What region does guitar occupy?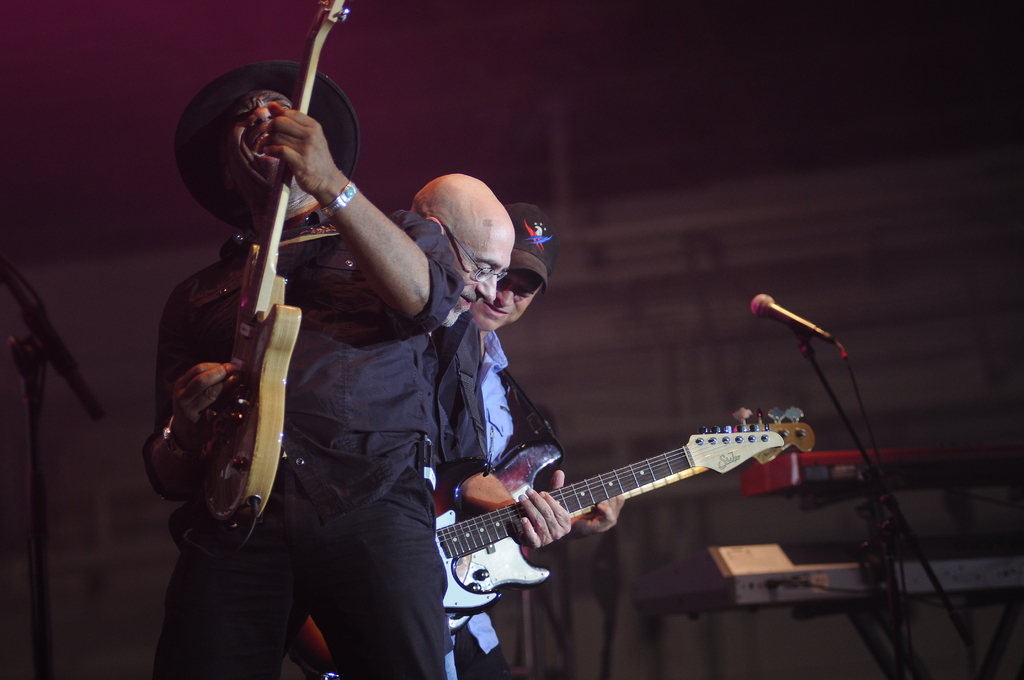
bbox=[392, 400, 831, 637].
